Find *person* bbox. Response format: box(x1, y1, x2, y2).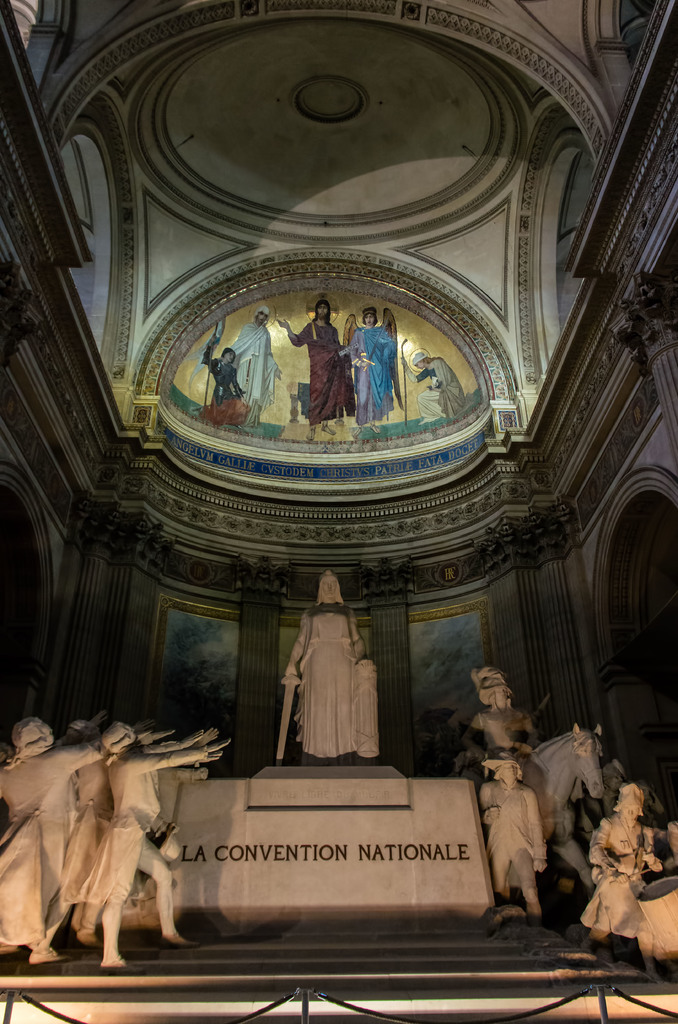
box(101, 719, 227, 972).
